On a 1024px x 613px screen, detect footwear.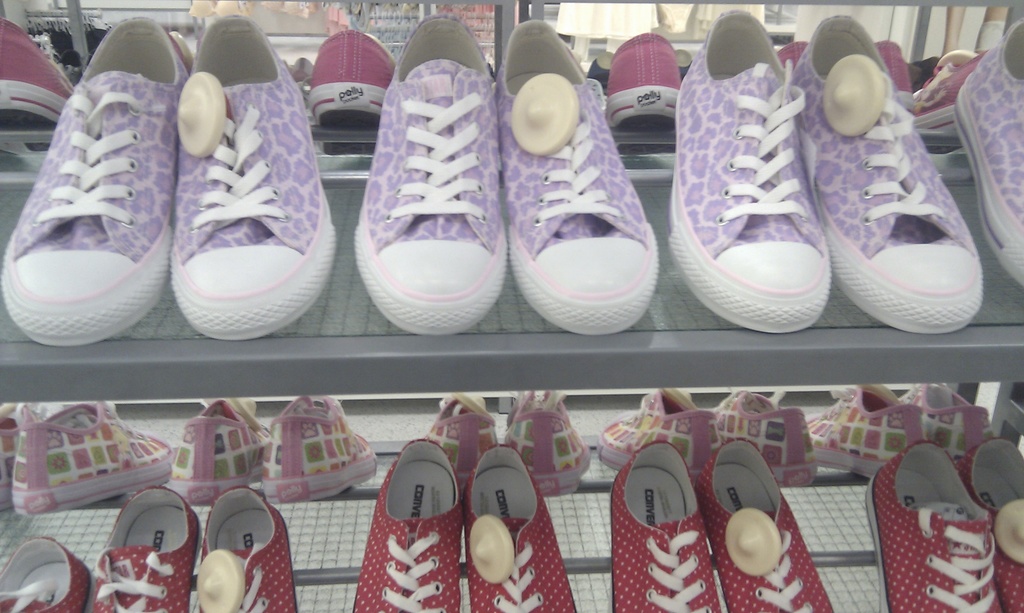
[left=668, top=10, right=836, bottom=329].
